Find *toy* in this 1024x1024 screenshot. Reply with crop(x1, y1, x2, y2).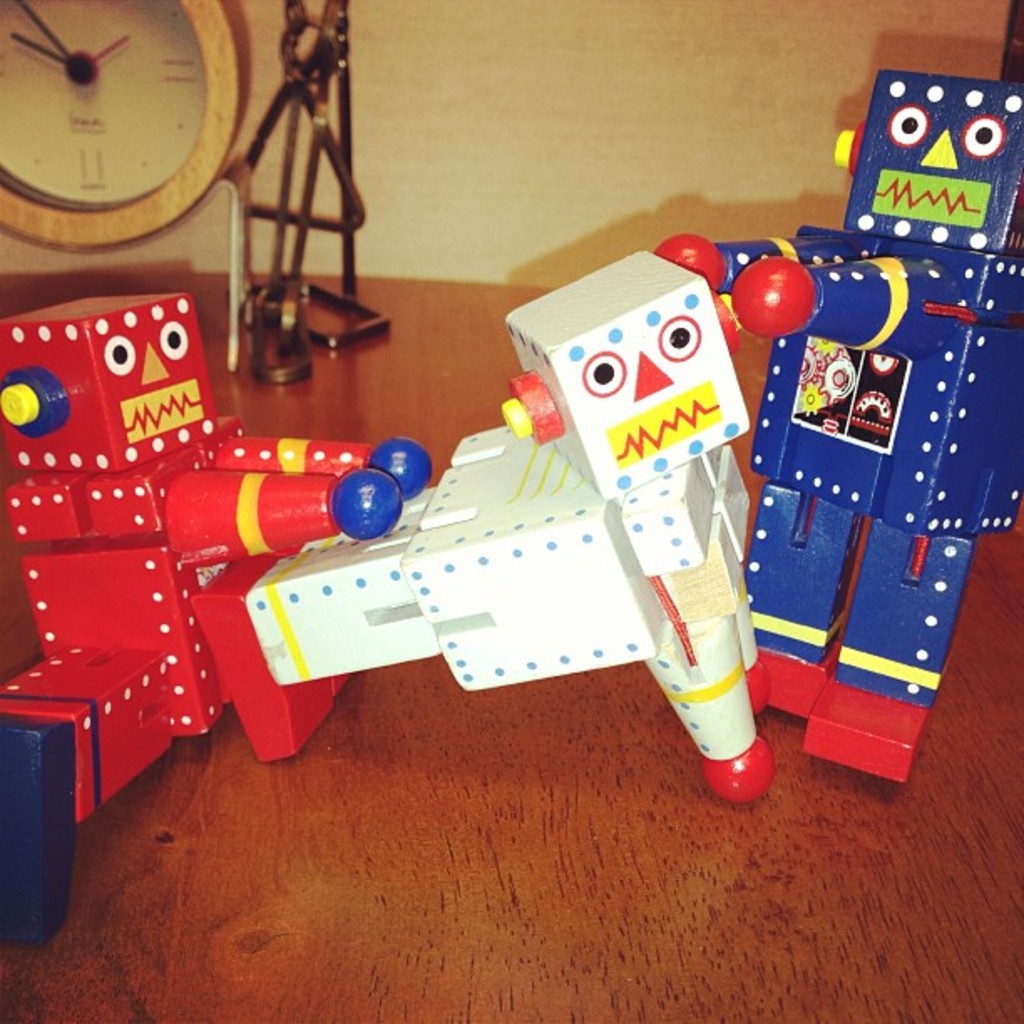
crop(0, 293, 435, 949).
